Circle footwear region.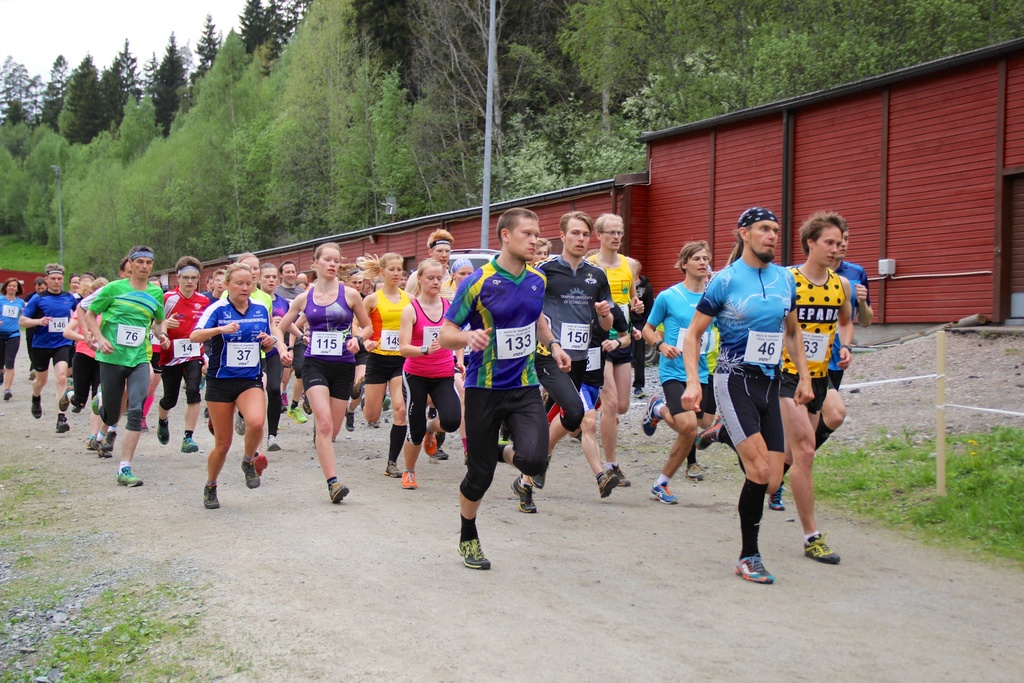
Region: crop(5, 384, 13, 402).
